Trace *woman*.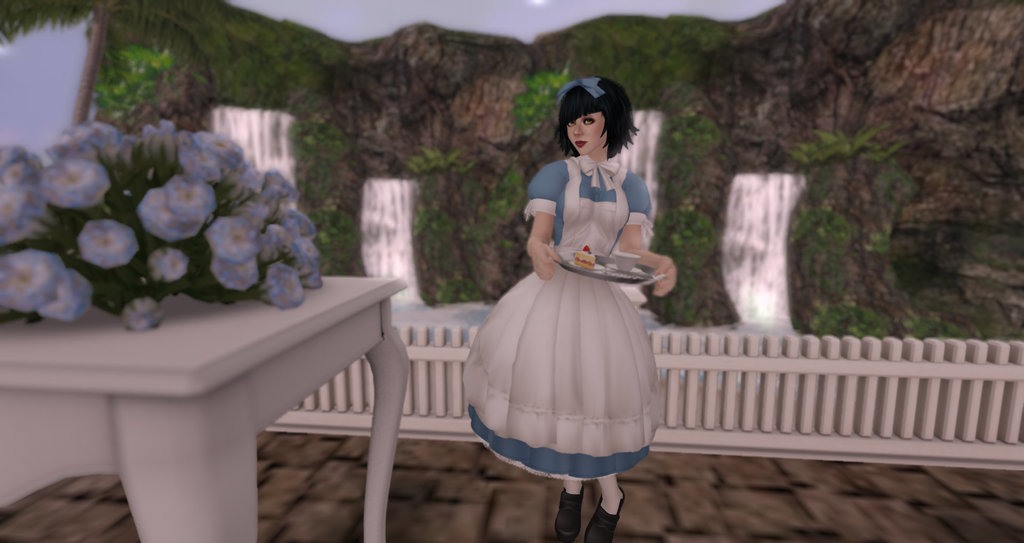
Traced to <region>461, 79, 673, 542</region>.
